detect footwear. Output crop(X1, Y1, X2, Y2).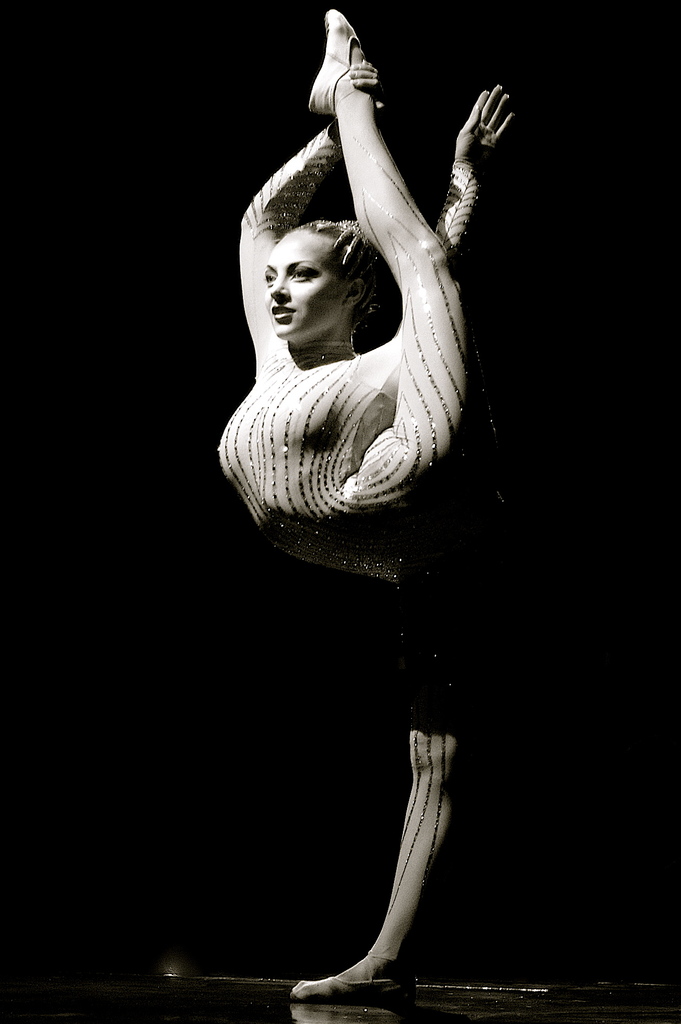
crop(308, 9, 361, 116).
